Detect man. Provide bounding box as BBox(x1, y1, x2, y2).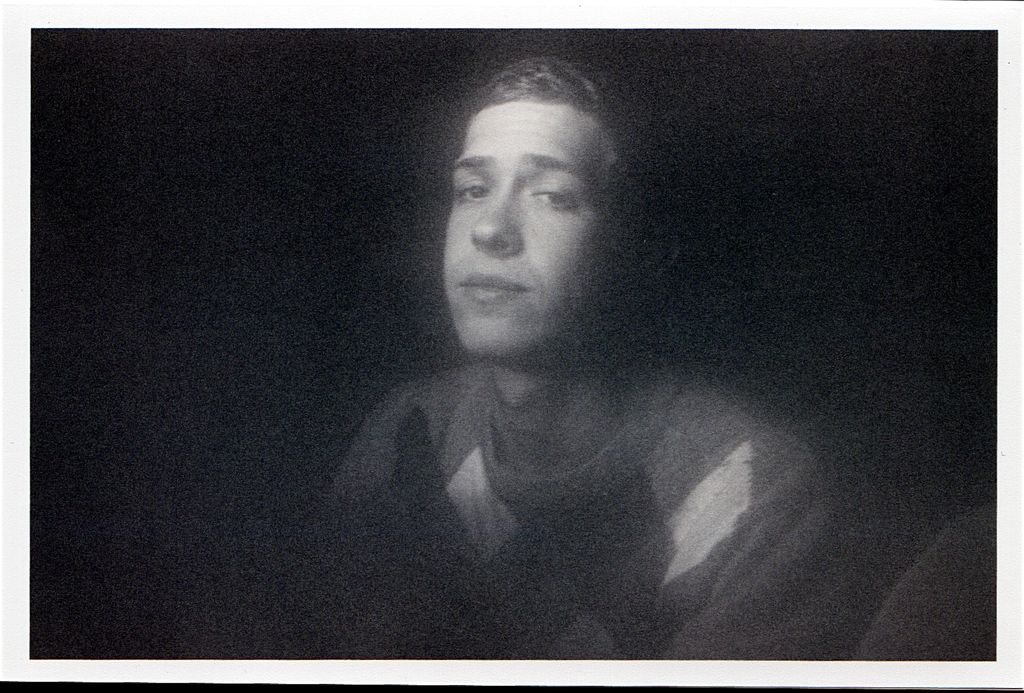
BBox(320, 61, 819, 663).
